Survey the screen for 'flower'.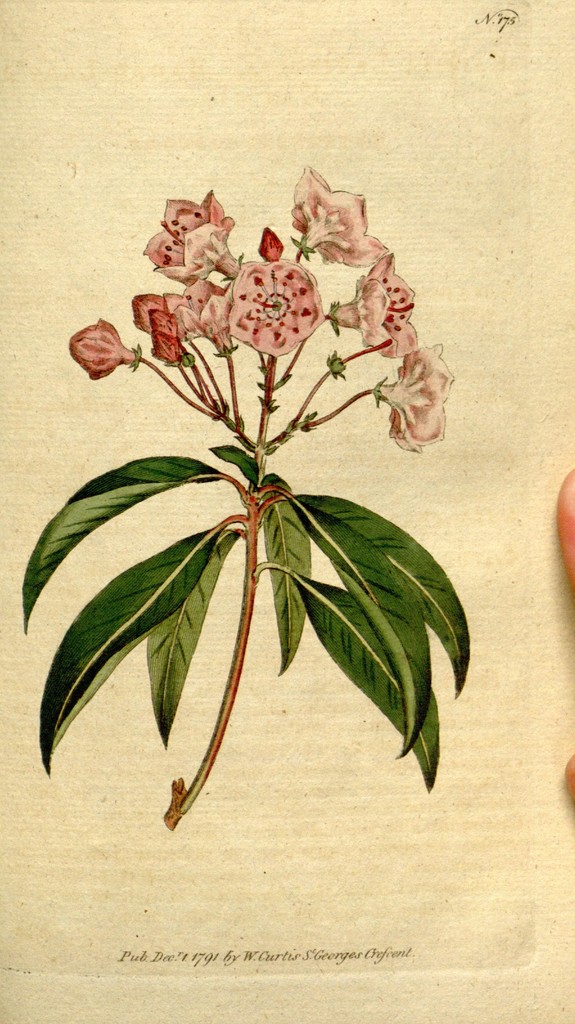
Survey found: [178, 275, 236, 347].
